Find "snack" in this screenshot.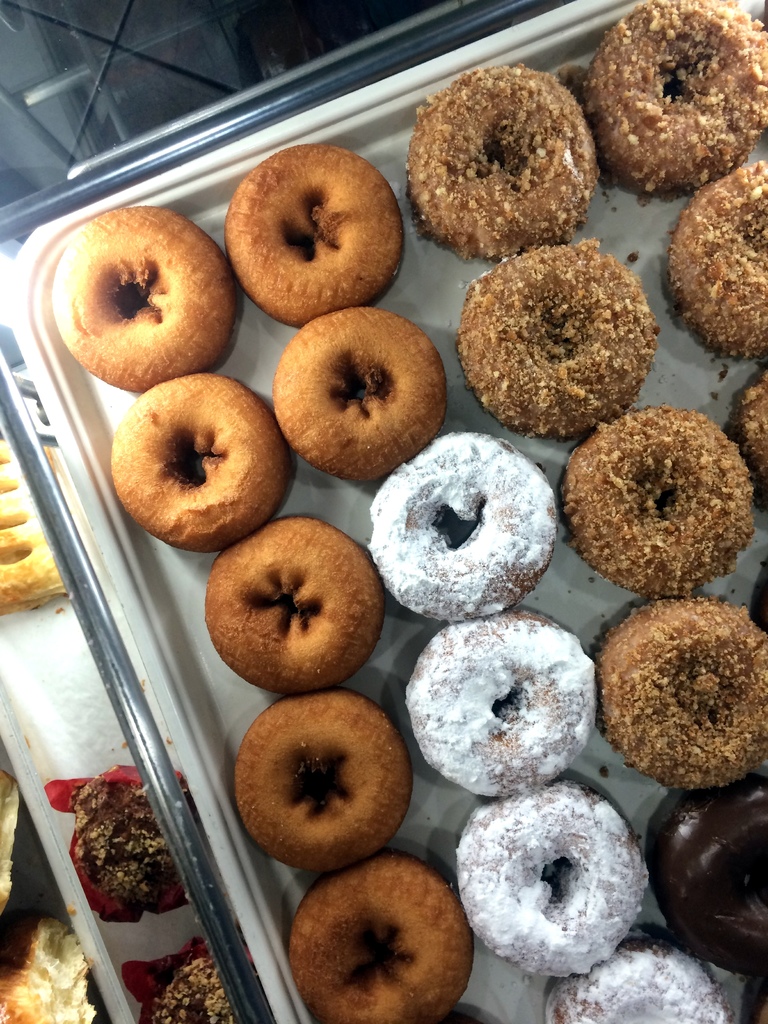
The bounding box for "snack" is x1=376, y1=426, x2=567, y2=619.
